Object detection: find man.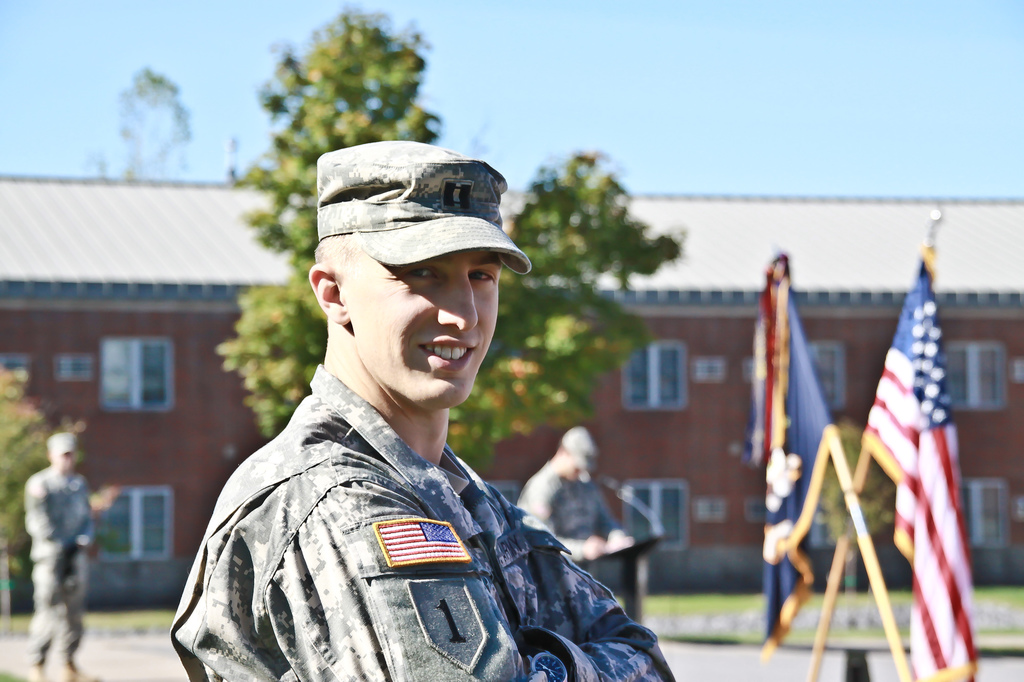
box=[515, 424, 627, 583].
